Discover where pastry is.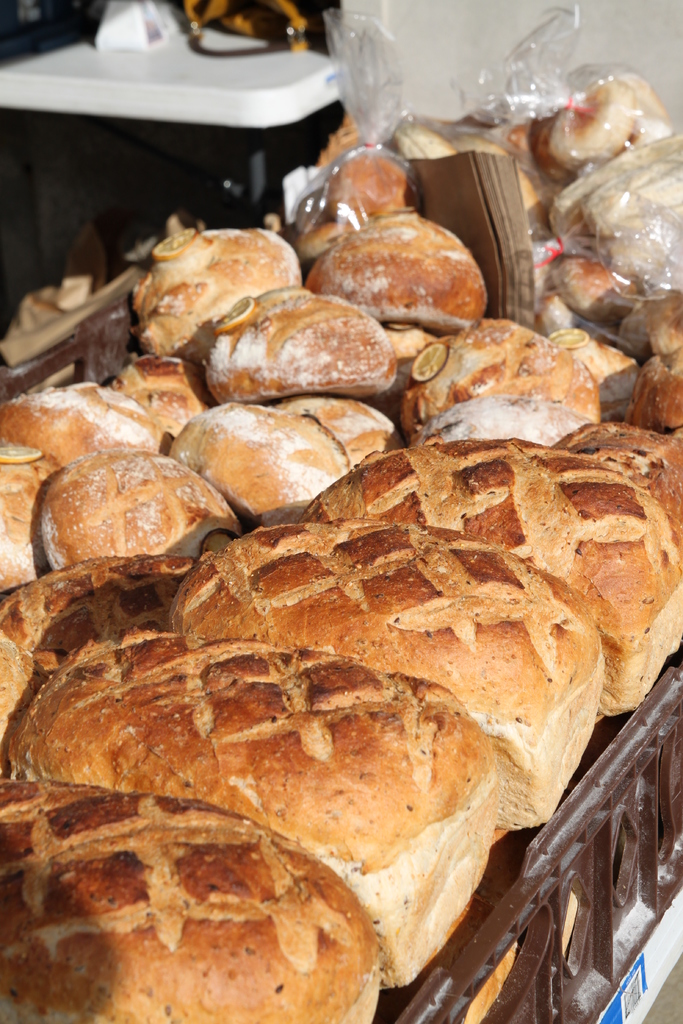
Discovered at 201:291:422:391.
